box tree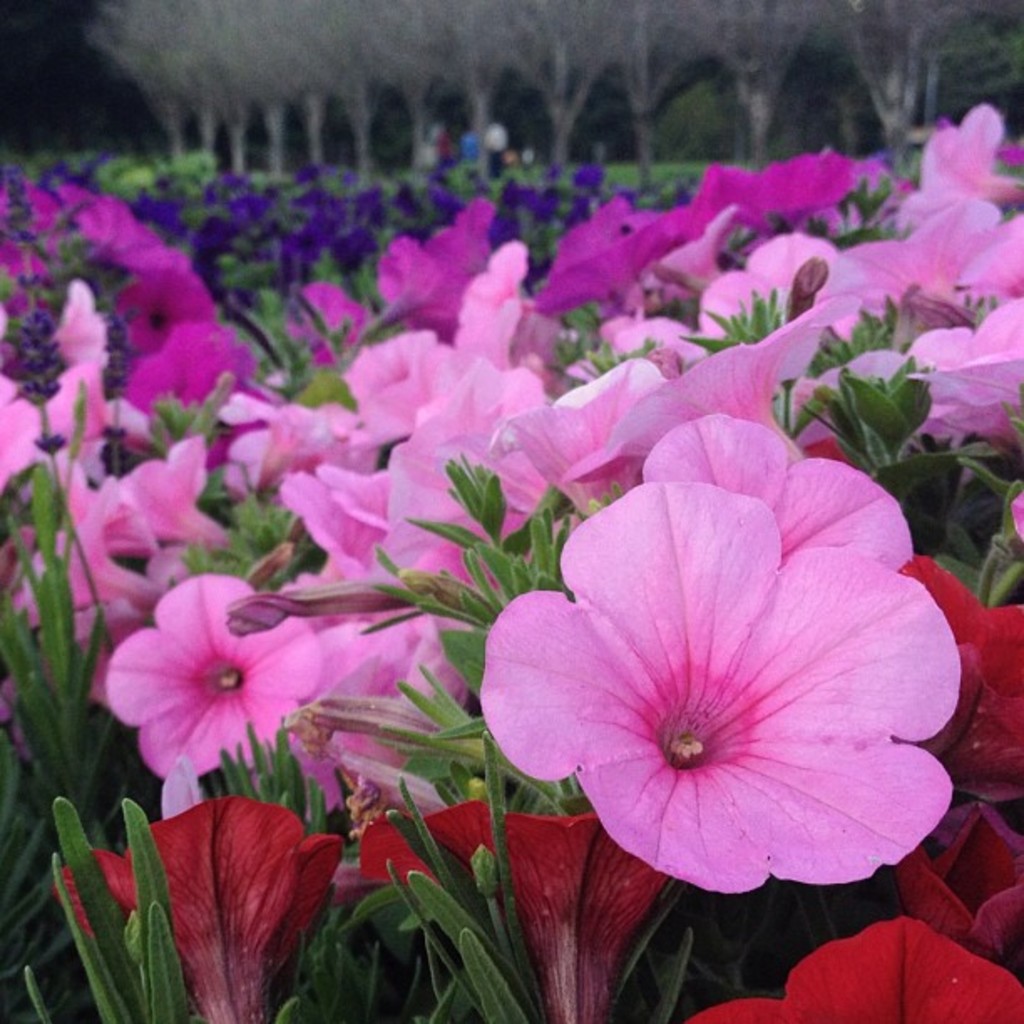
pyautogui.locateOnScreen(544, 0, 743, 192)
